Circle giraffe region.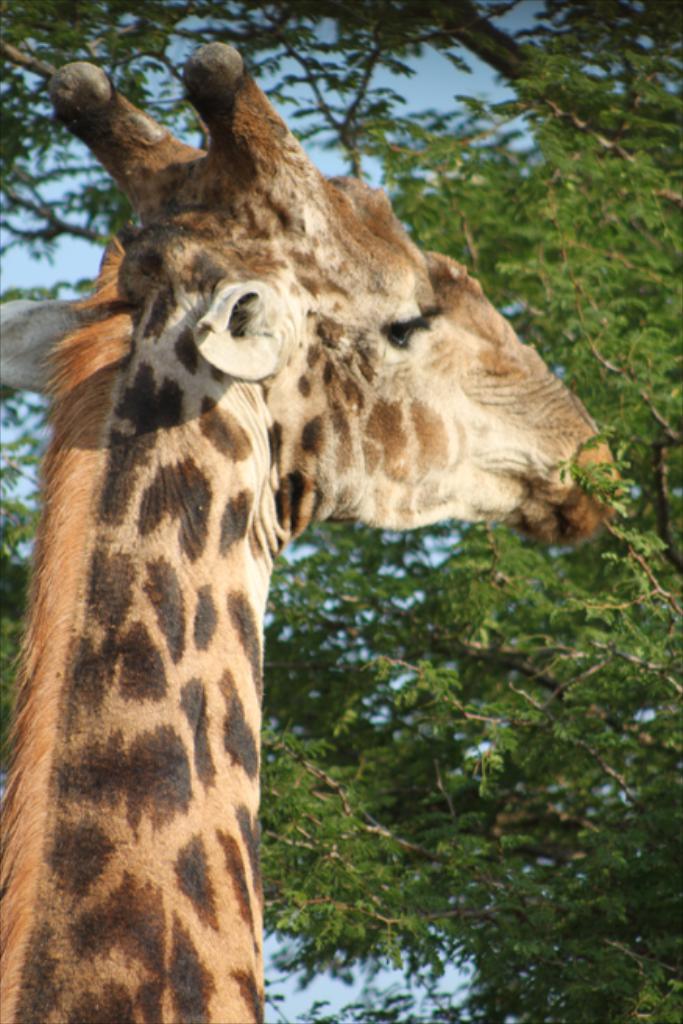
Region: [x1=0, y1=30, x2=621, y2=1022].
